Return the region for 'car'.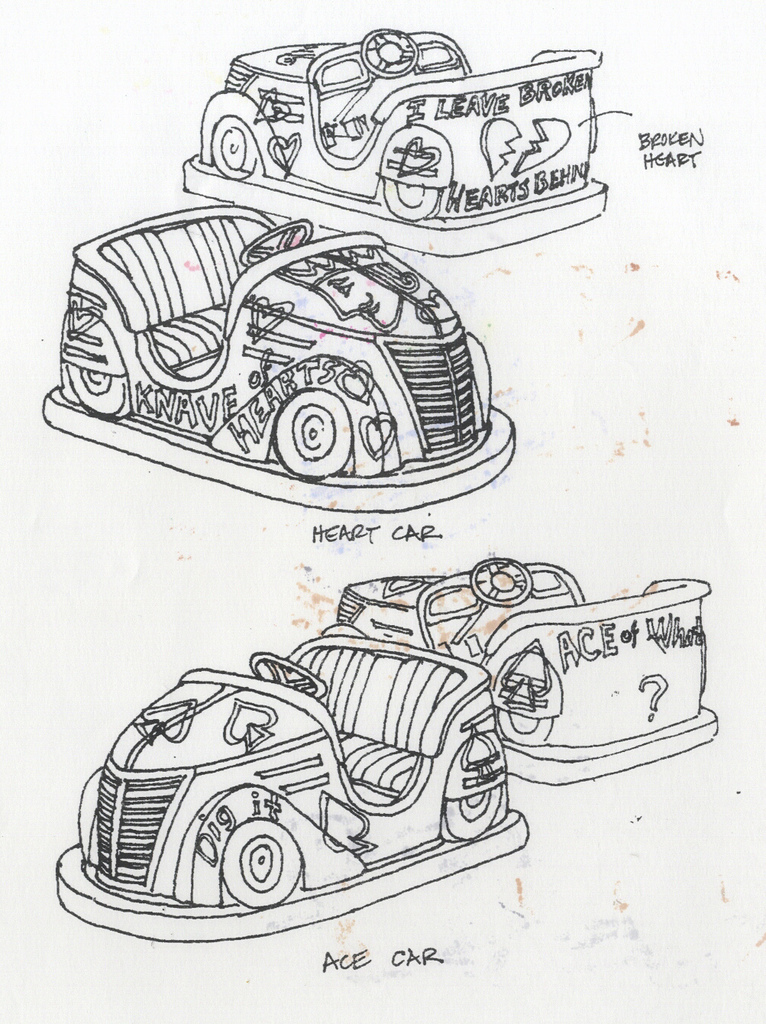
bbox=[199, 24, 603, 223].
